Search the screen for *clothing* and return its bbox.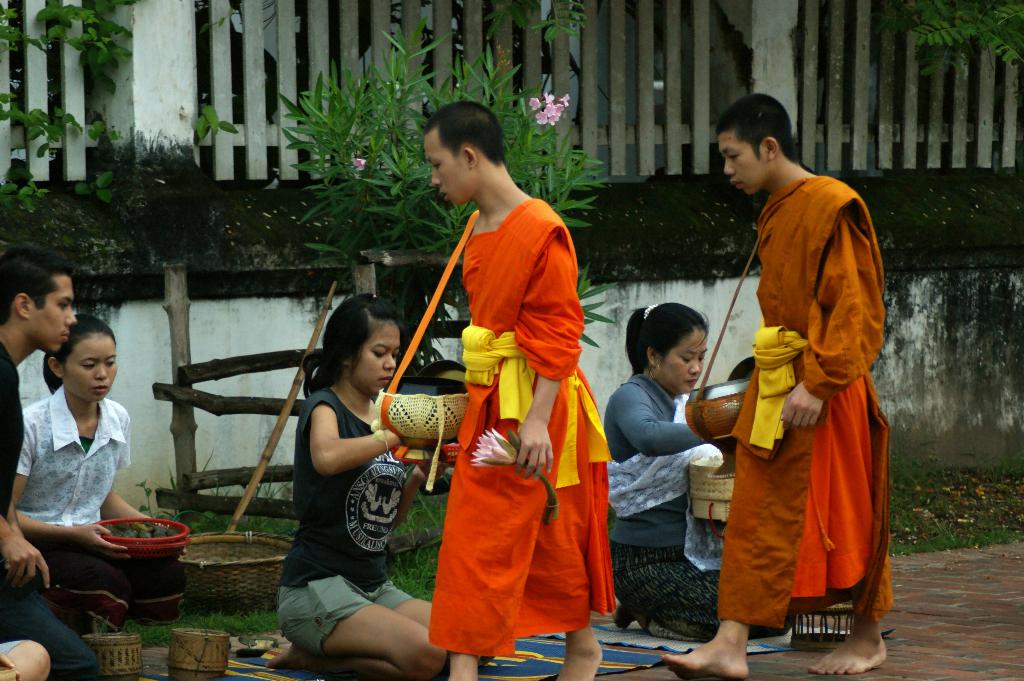
Found: <region>288, 393, 412, 578</region>.
